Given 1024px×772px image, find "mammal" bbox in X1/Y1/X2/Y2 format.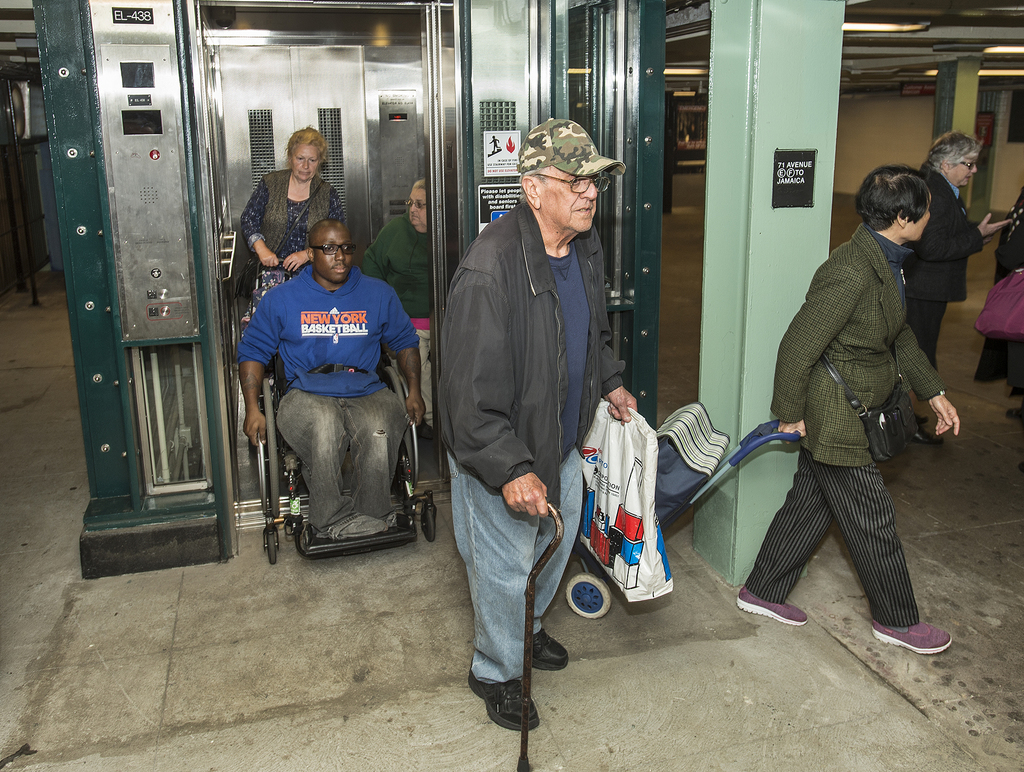
900/127/1011/445.
